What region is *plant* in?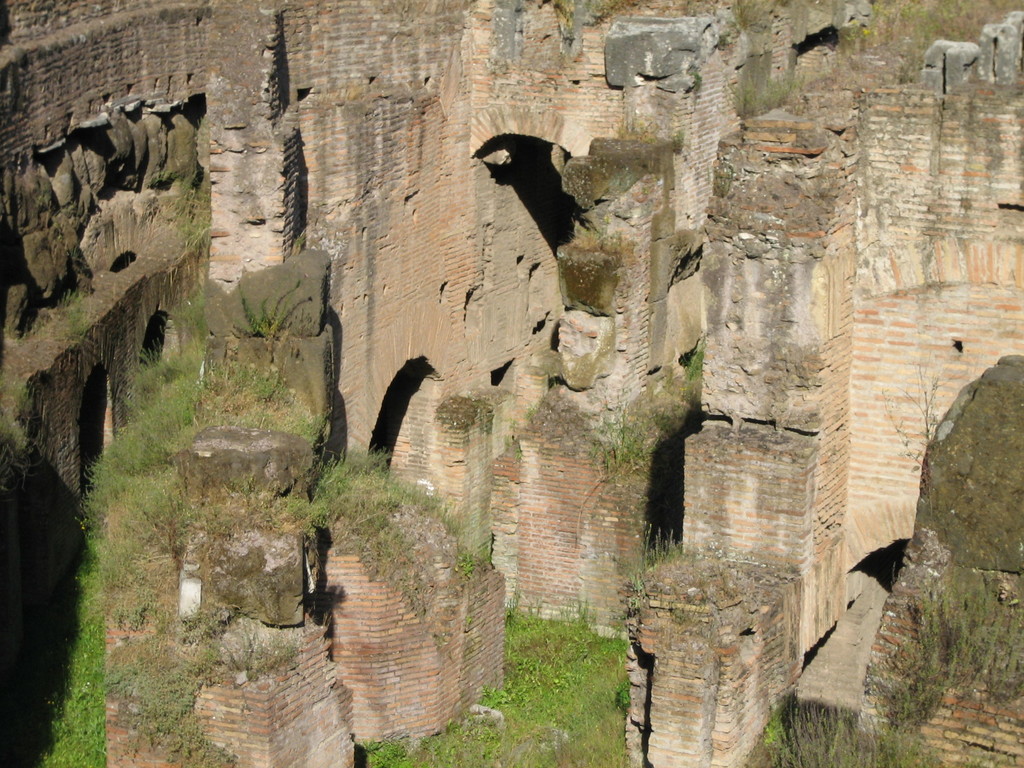
(668,340,708,410).
